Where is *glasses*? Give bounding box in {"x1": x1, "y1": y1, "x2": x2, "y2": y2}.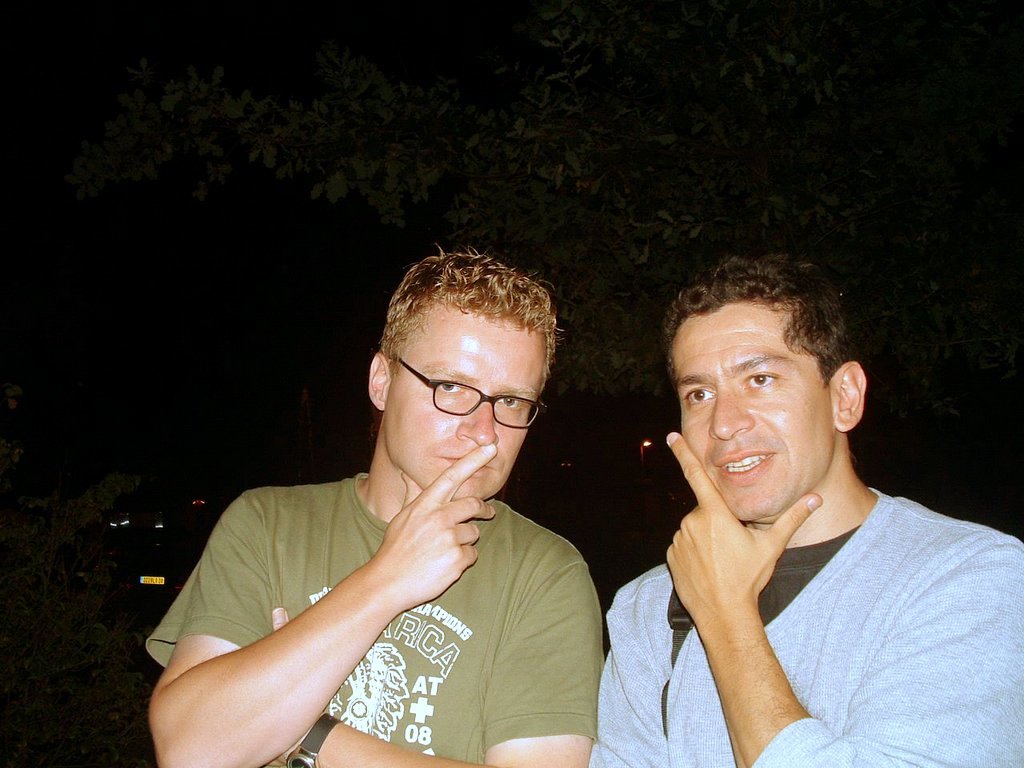
{"x1": 383, "y1": 347, "x2": 549, "y2": 429}.
